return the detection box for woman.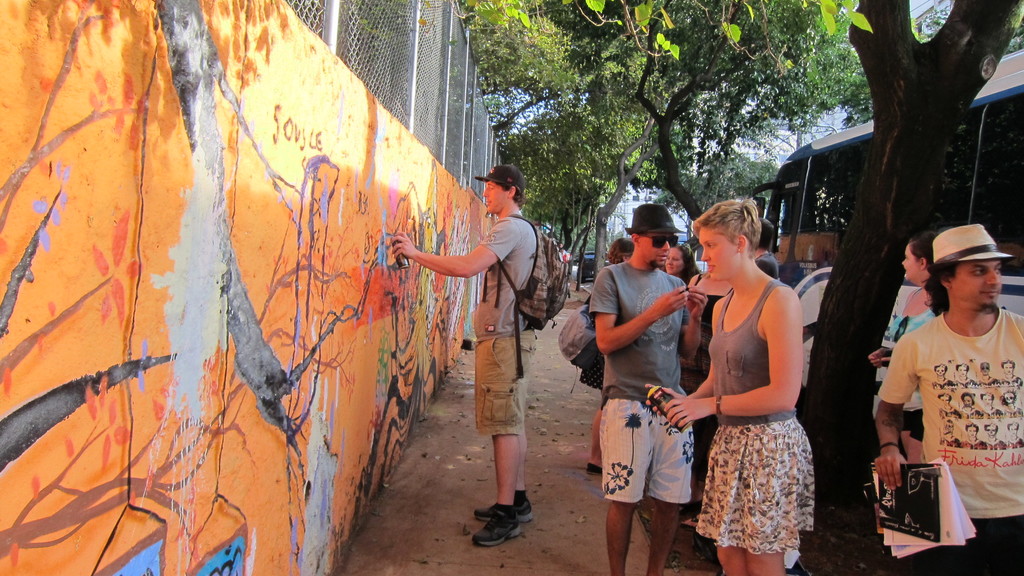
(866,232,938,466).
